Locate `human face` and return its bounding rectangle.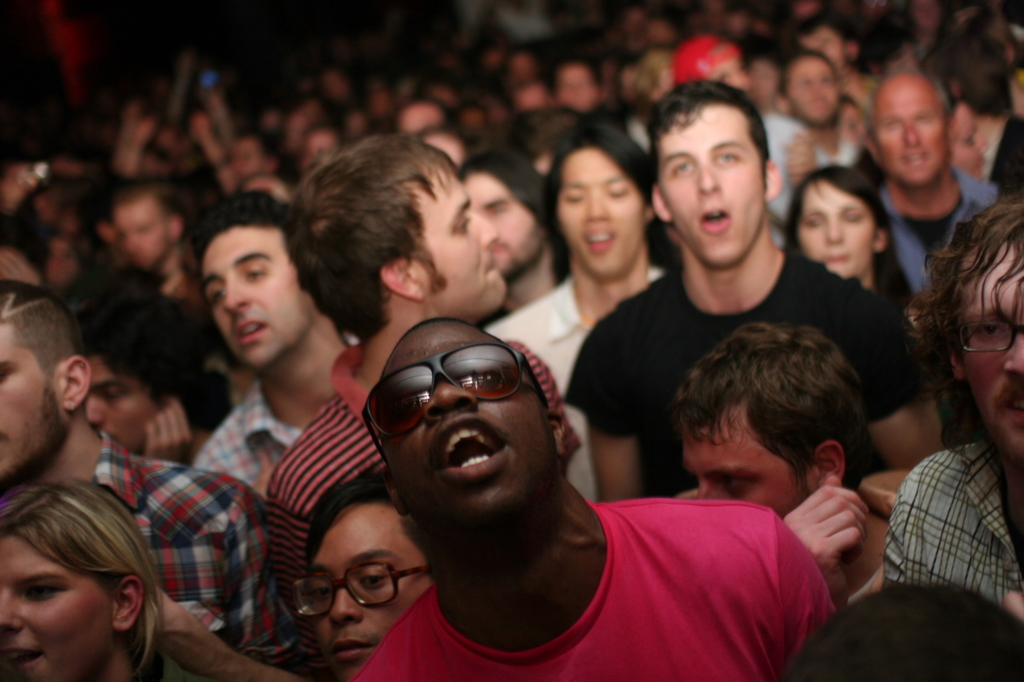
detection(231, 138, 263, 182).
